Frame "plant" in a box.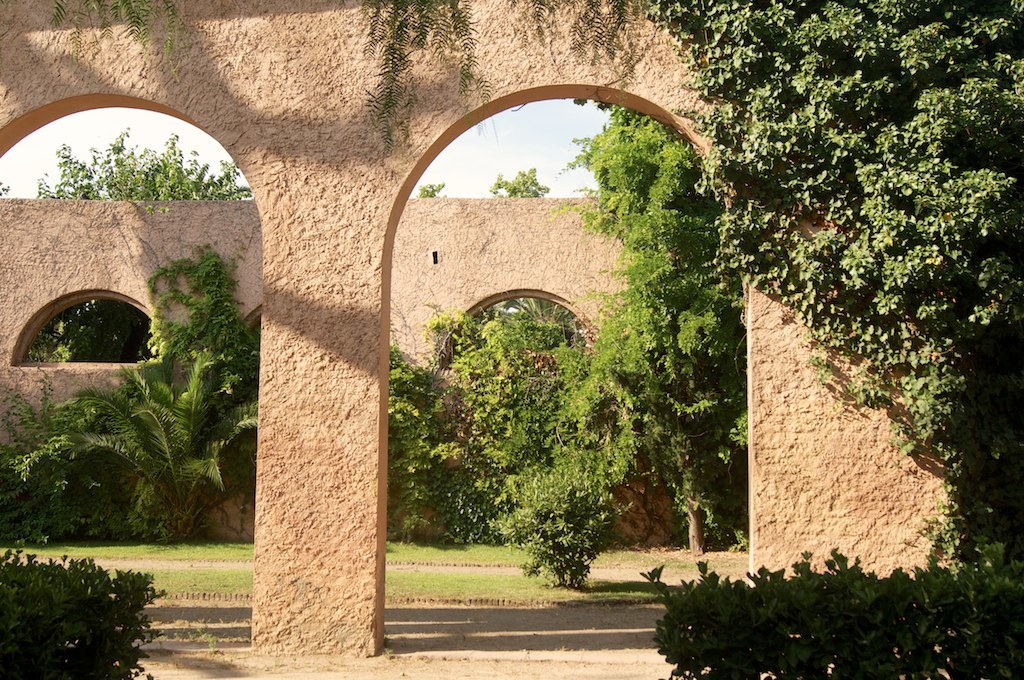
detection(0, 546, 169, 679).
